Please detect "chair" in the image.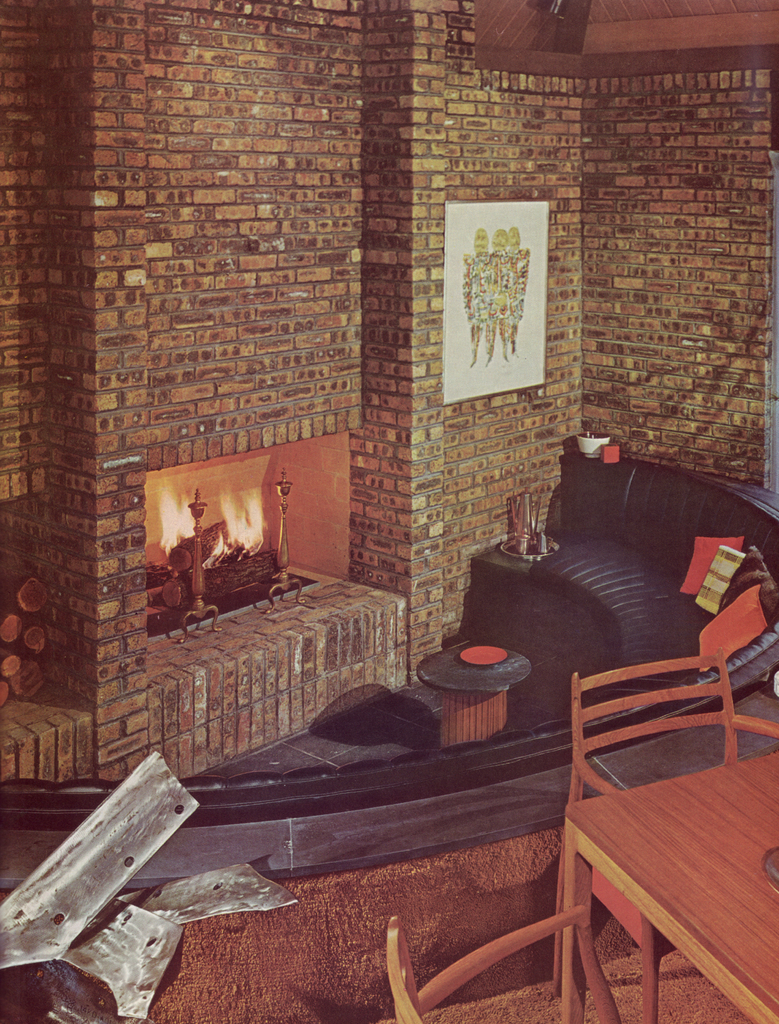
left=373, top=902, right=634, bottom=1023.
